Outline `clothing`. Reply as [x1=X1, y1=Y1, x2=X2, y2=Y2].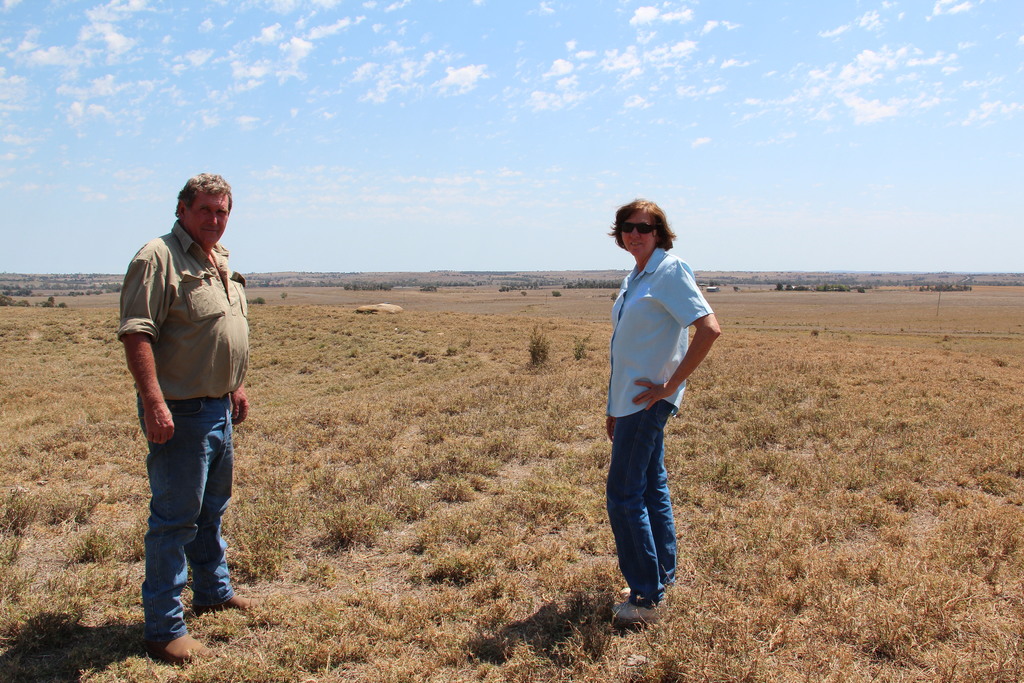
[x1=602, y1=213, x2=714, y2=568].
